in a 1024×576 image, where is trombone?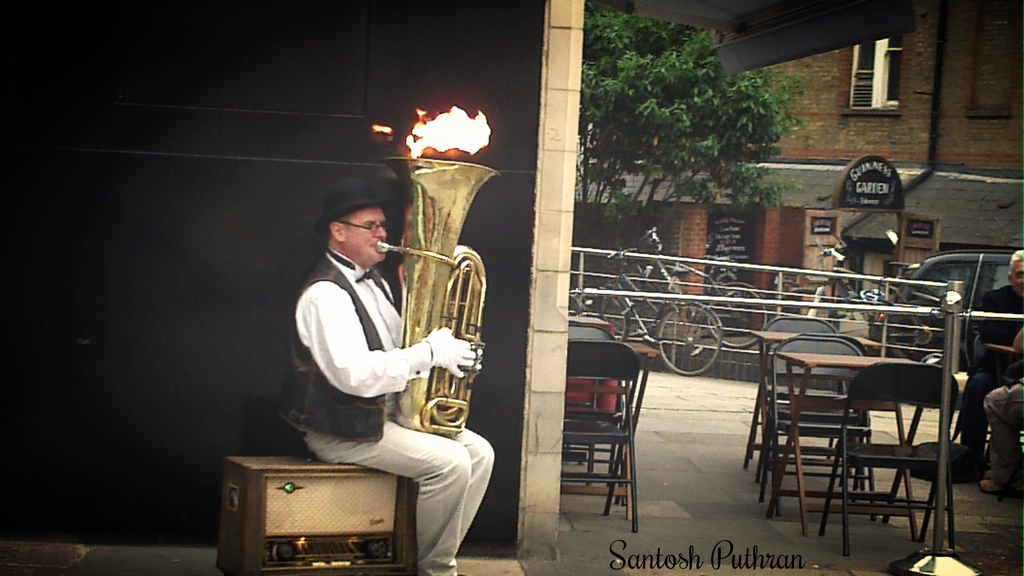
BBox(374, 133, 520, 438).
